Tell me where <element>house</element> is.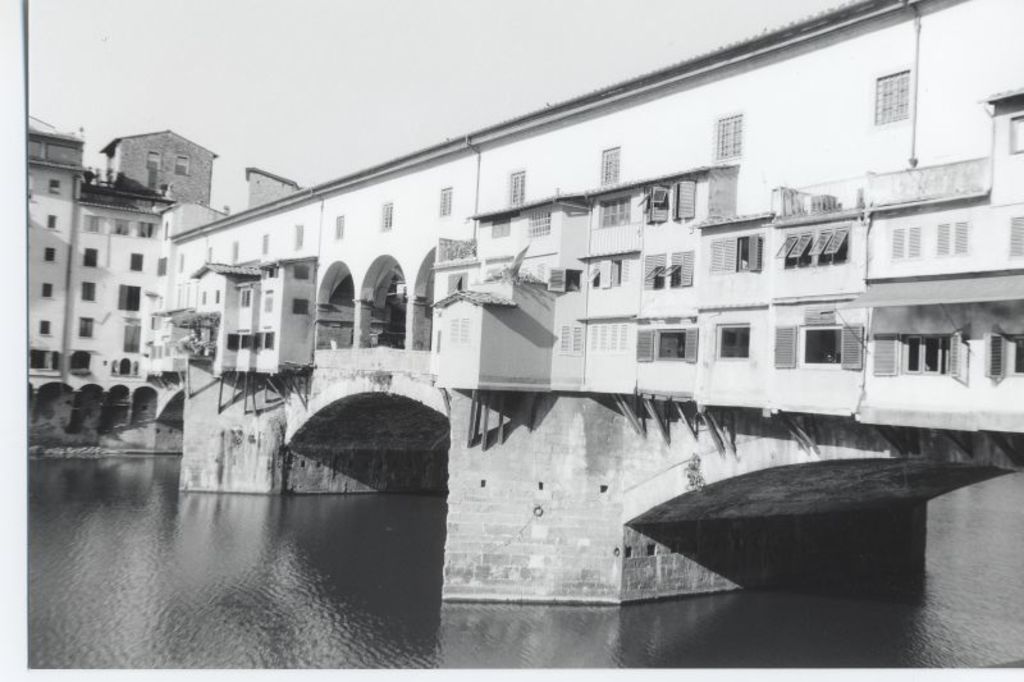
<element>house</element> is at l=93, t=127, r=223, b=207.
